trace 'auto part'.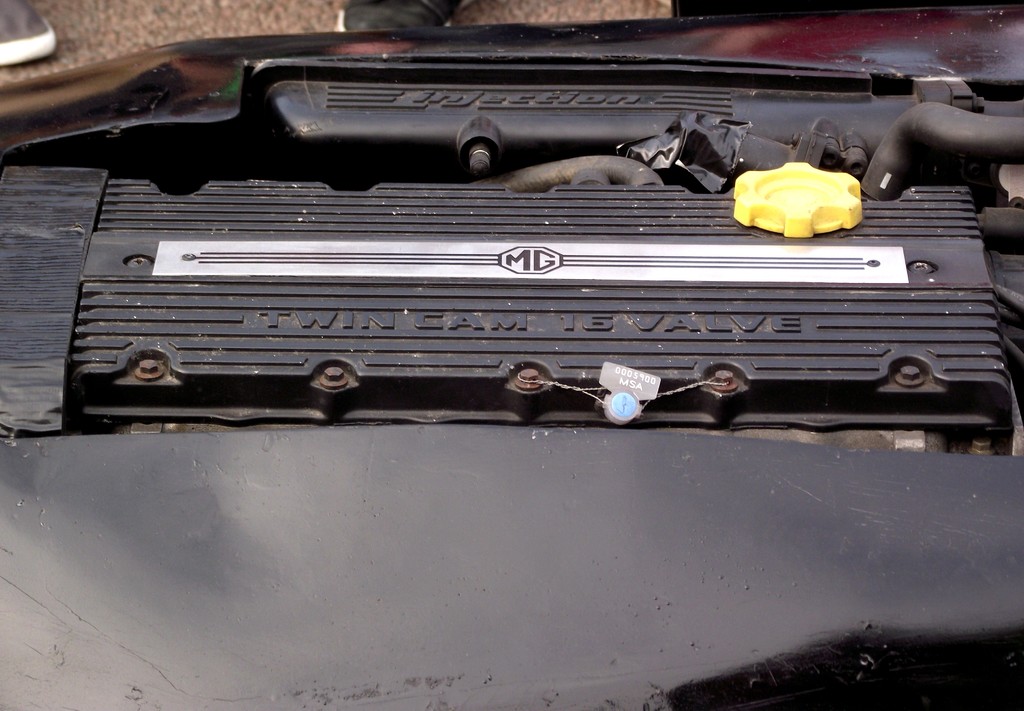
Traced to bbox=[31, 13, 929, 493].
